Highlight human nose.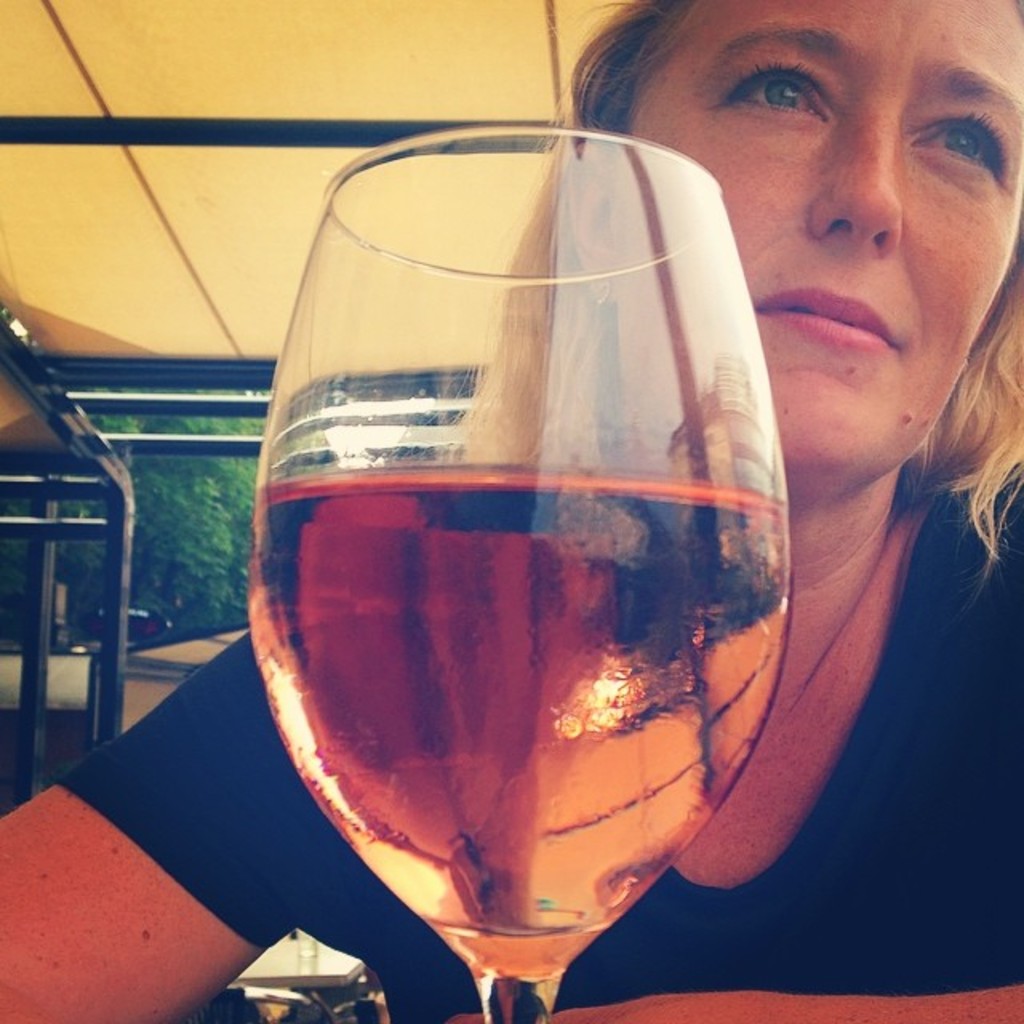
Highlighted region: locate(810, 109, 898, 254).
